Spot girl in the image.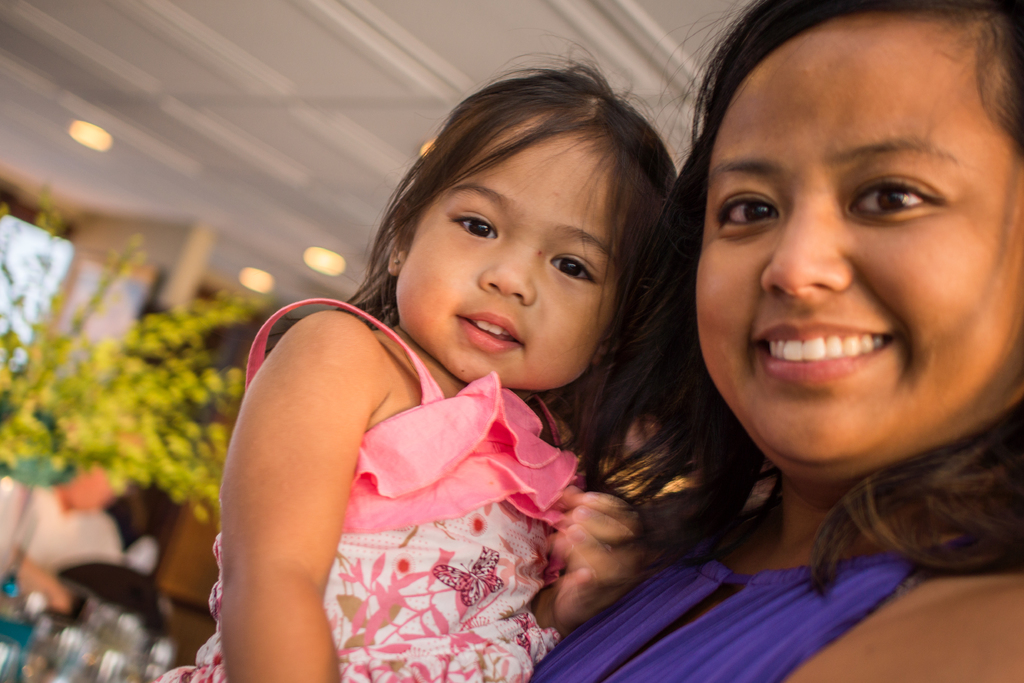
girl found at l=153, t=34, r=684, b=682.
